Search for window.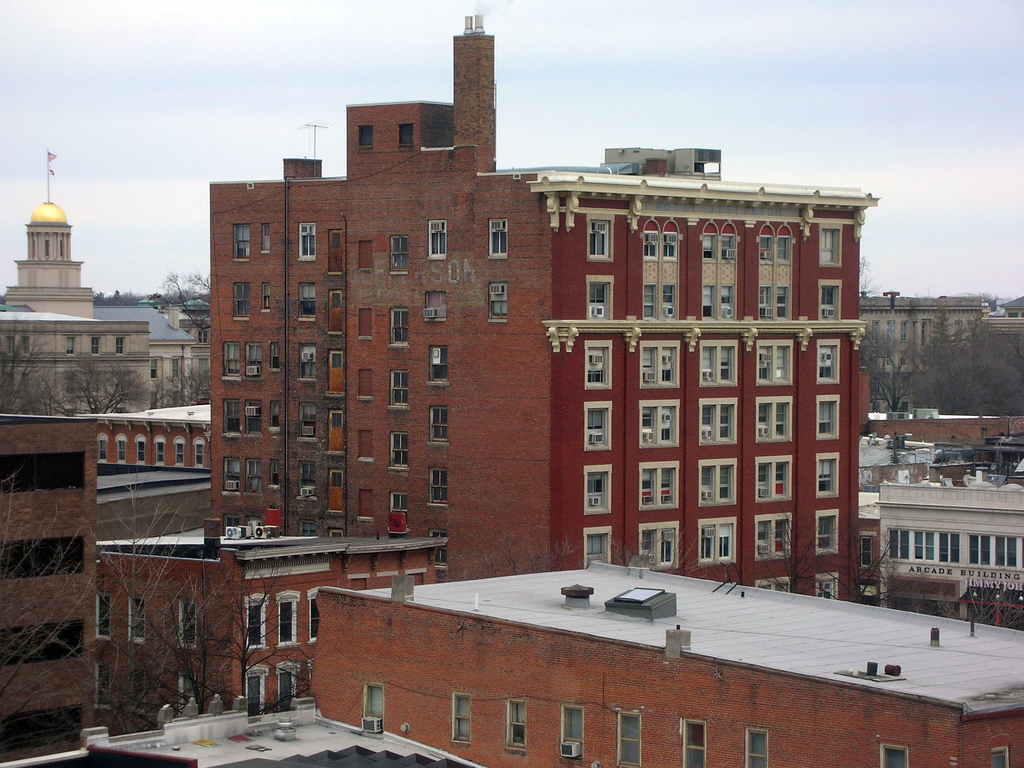
Found at locate(100, 442, 106, 461).
